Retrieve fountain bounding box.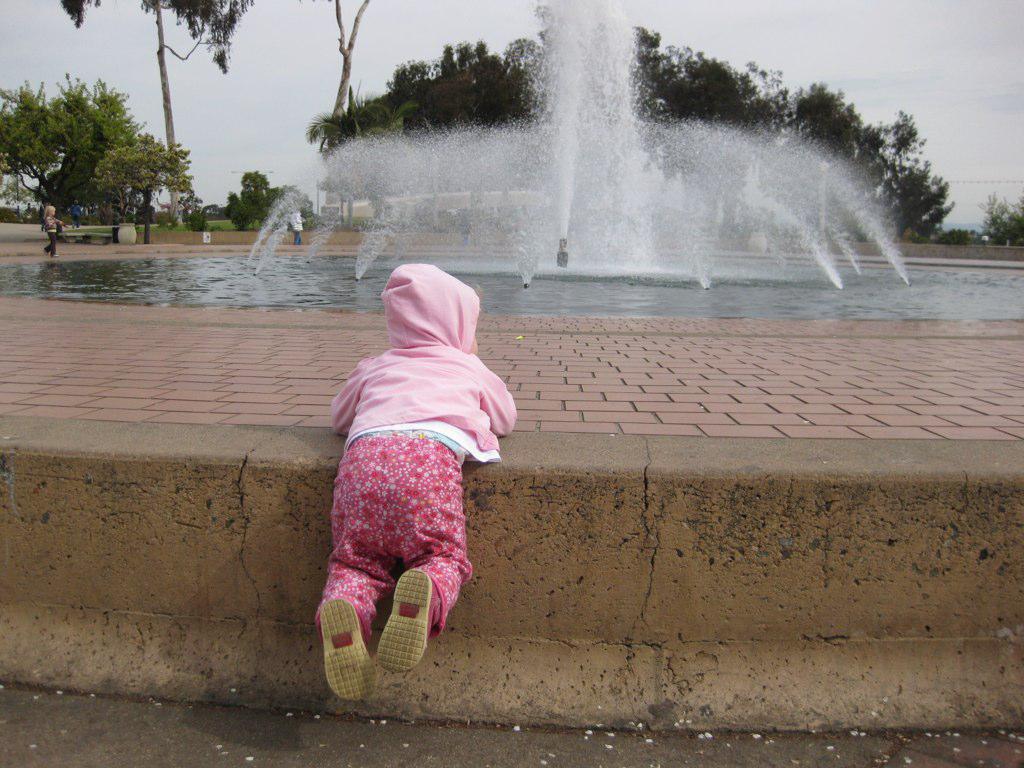
Bounding box: rect(240, 1, 923, 293).
